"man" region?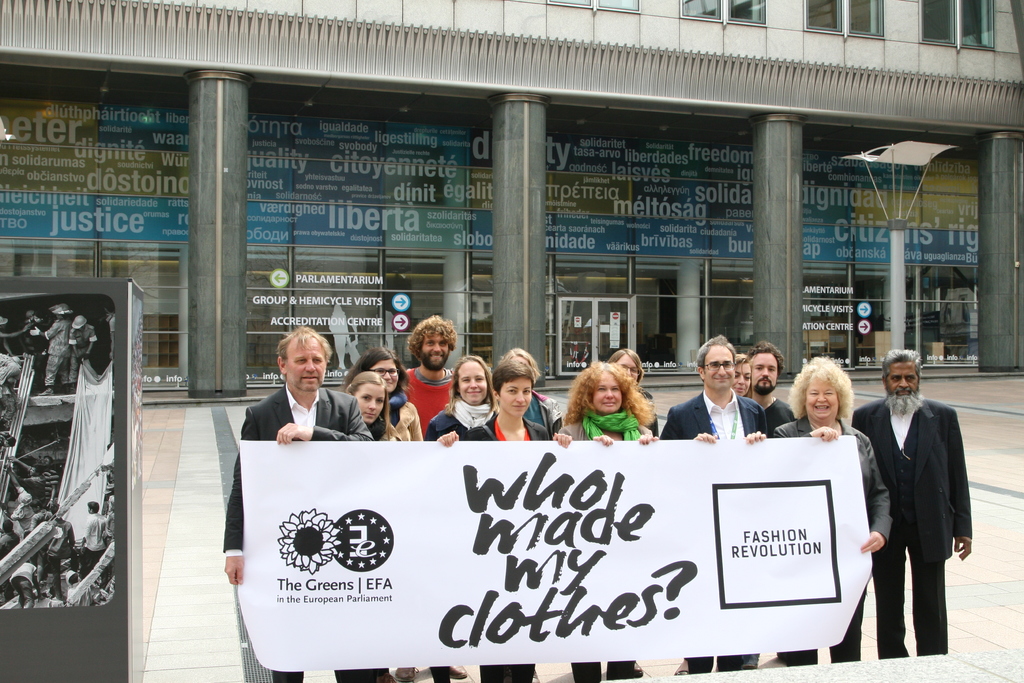
(746,340,793,438)
